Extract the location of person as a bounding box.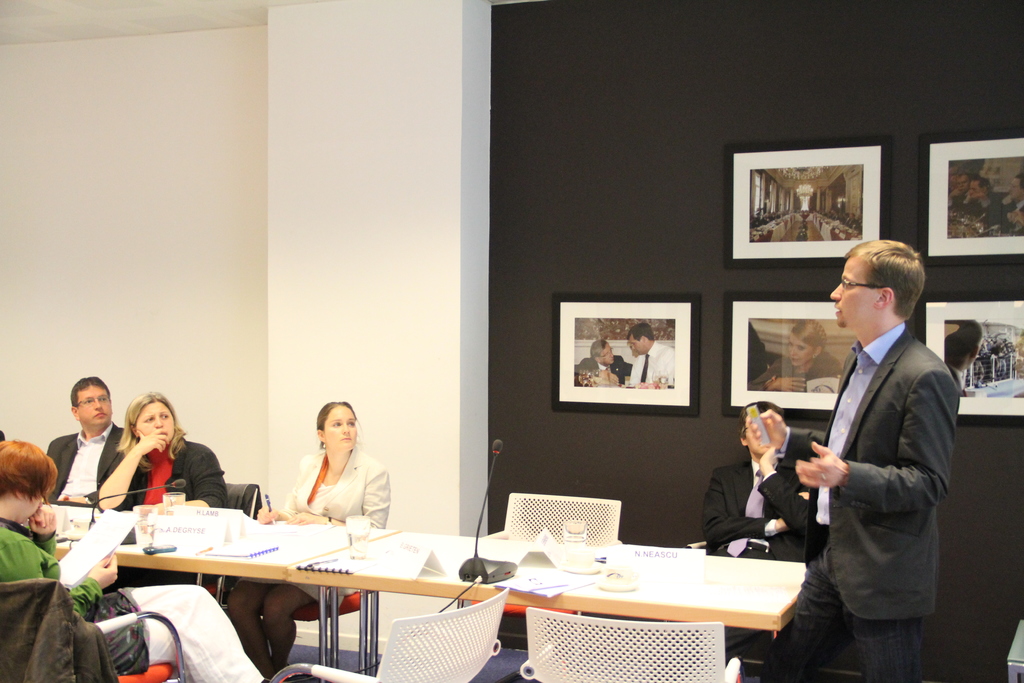
218 399 399 682.
